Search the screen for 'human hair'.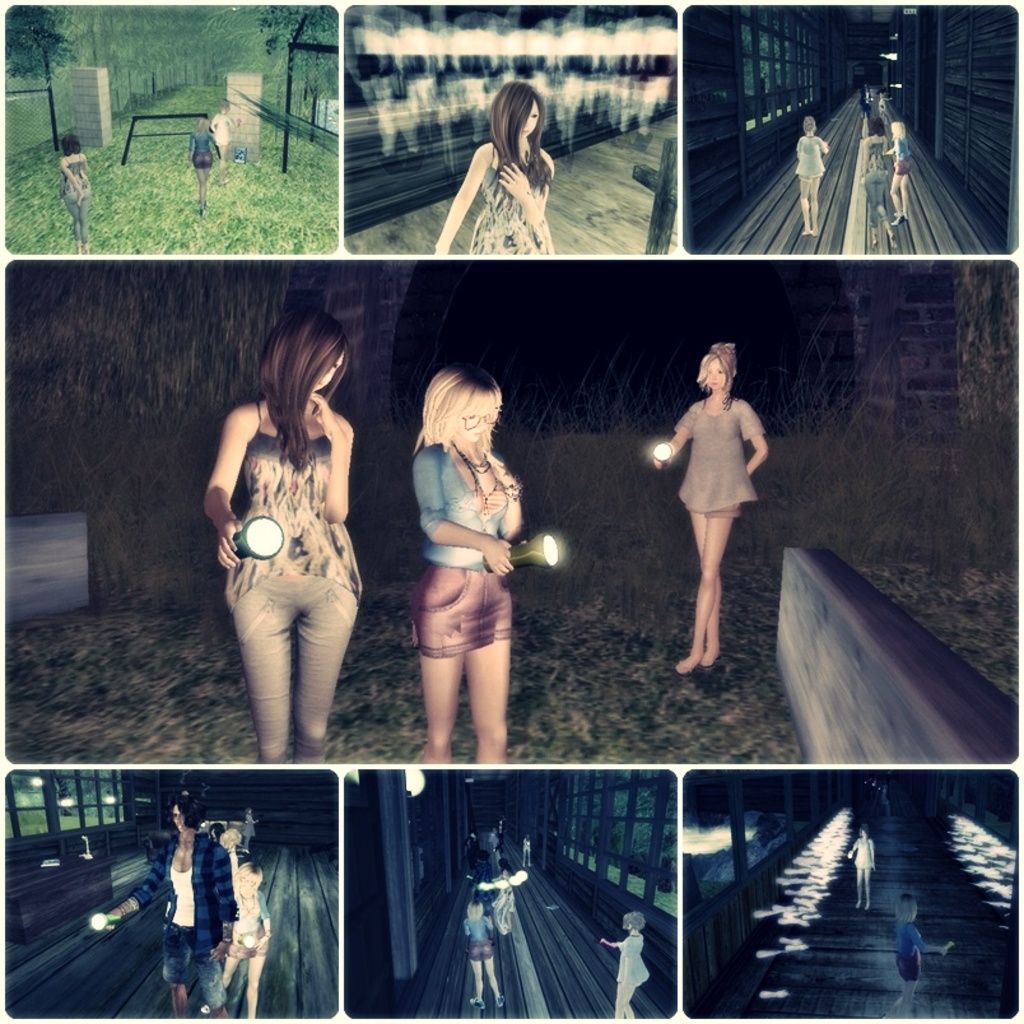
Found at BBox(619, 913, 650, 935).
